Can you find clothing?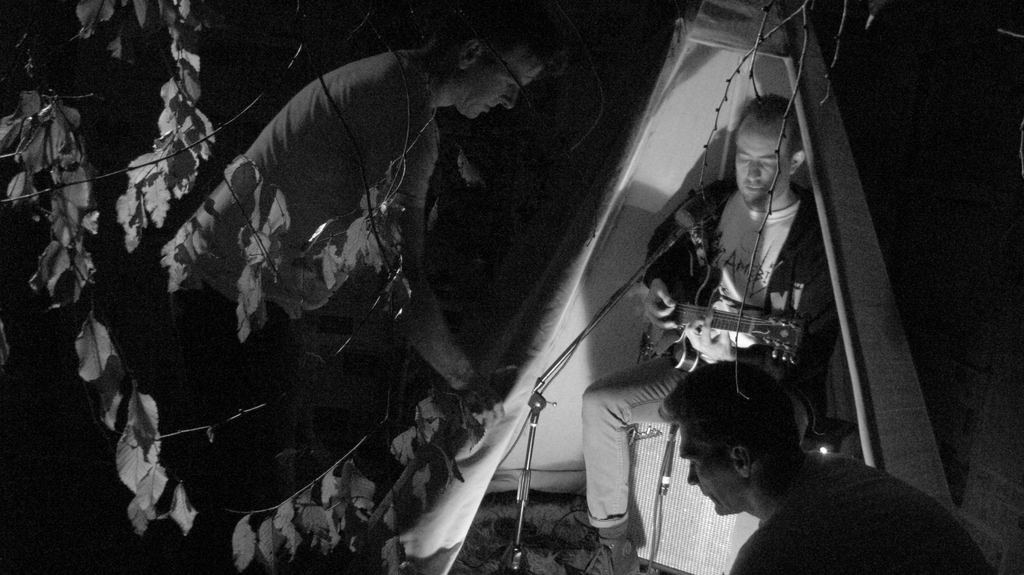
Yes, bounding box: bbox=(578, 166, 843, 534).
